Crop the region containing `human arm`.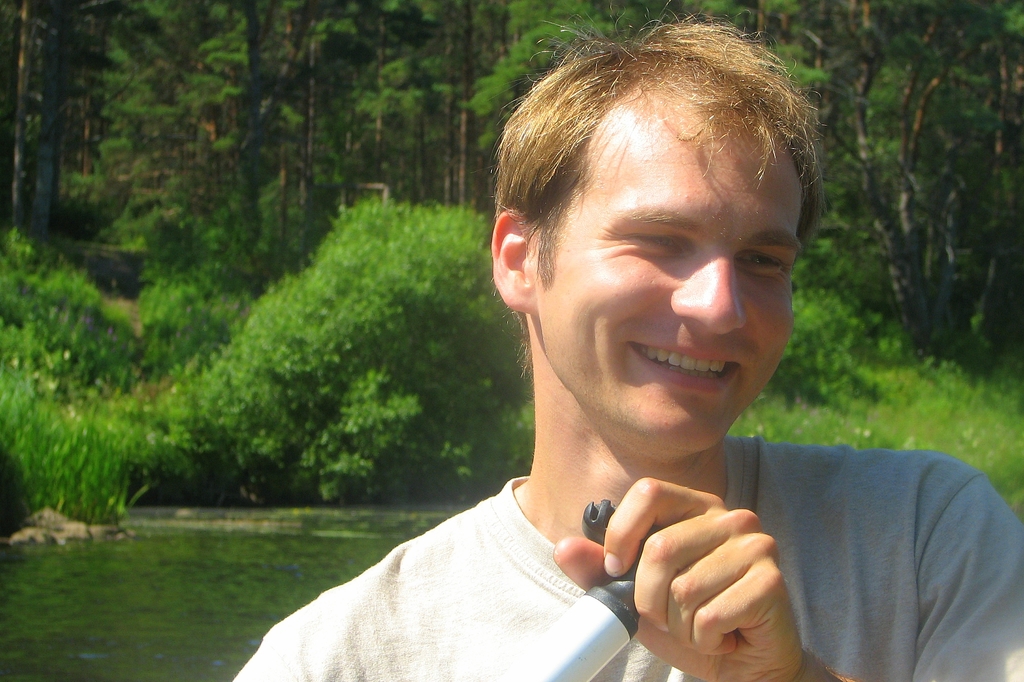
Crop region: <box>241,579,361,681</box>.
